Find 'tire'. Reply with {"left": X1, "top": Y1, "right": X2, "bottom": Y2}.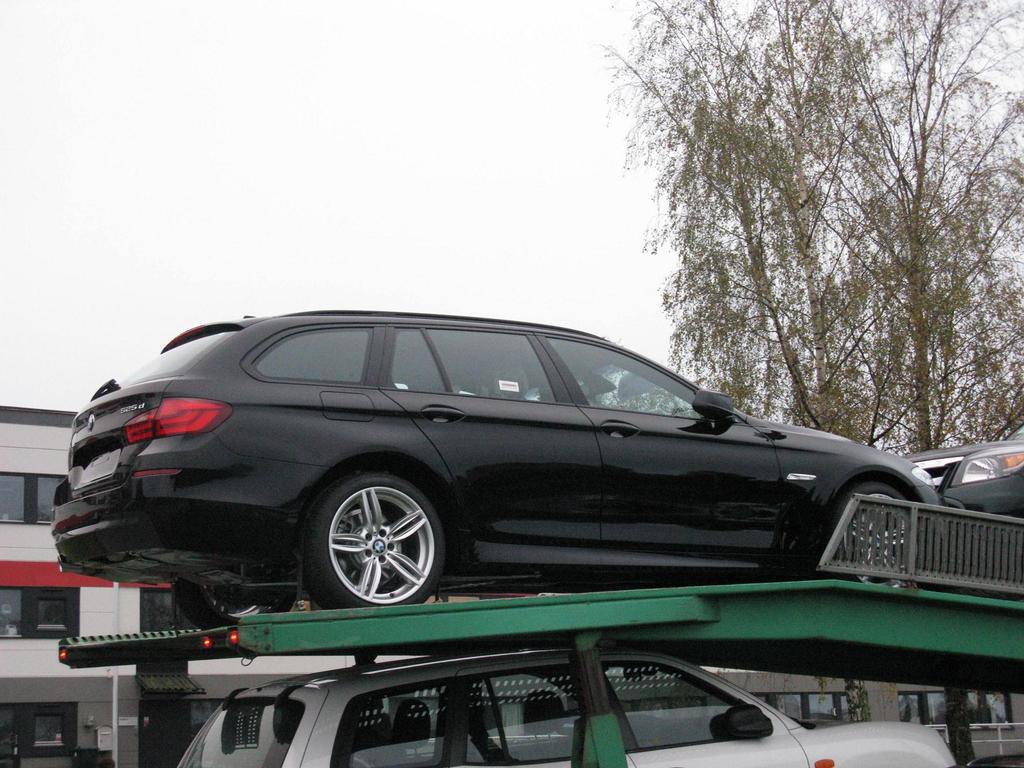
{"left": 176, "top": 577, "right": 296, "bottom": 631}.
